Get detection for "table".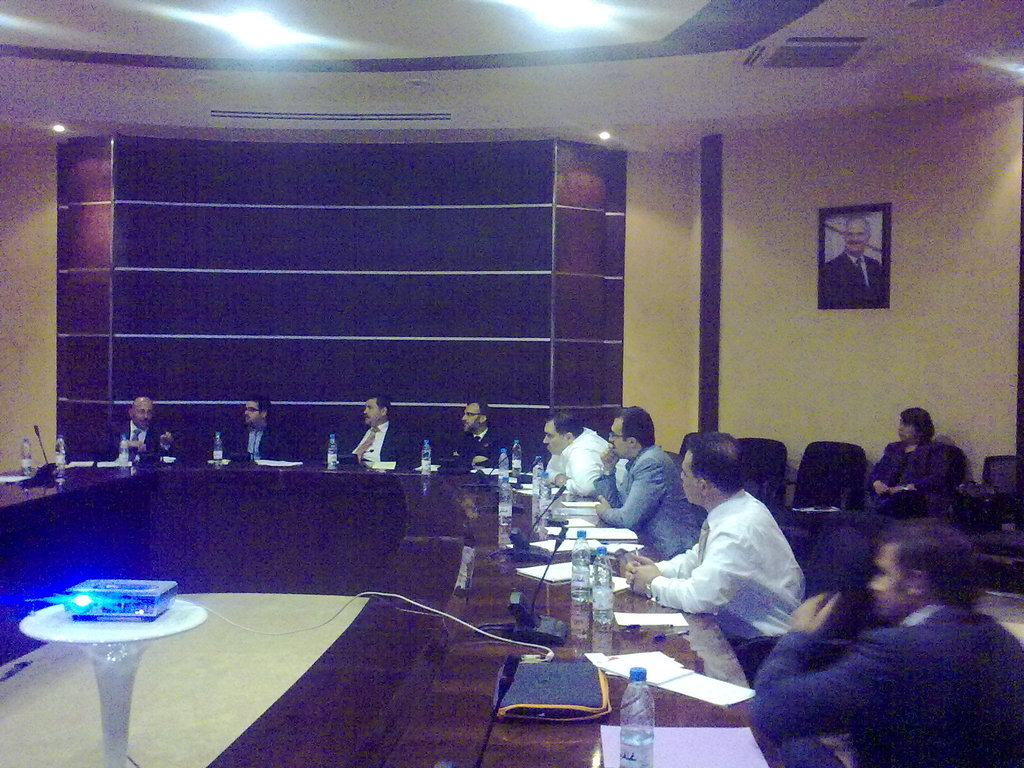
Detection: <box>0,454,790,767</box>.
